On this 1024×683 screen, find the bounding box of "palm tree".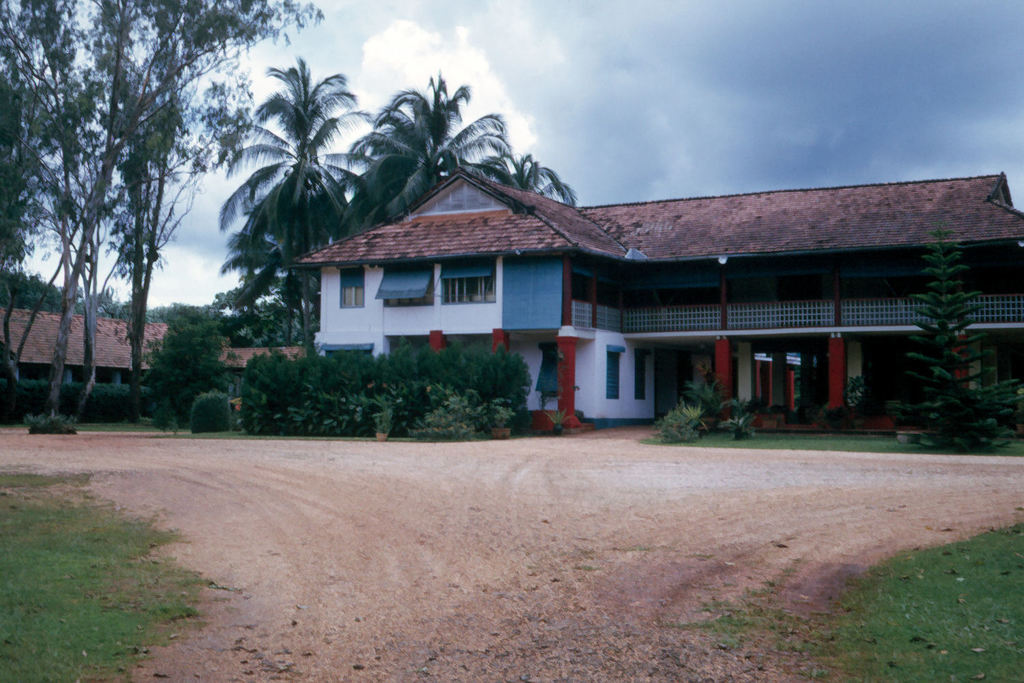
Bounding box: detection(296, 356, 355, 423).
